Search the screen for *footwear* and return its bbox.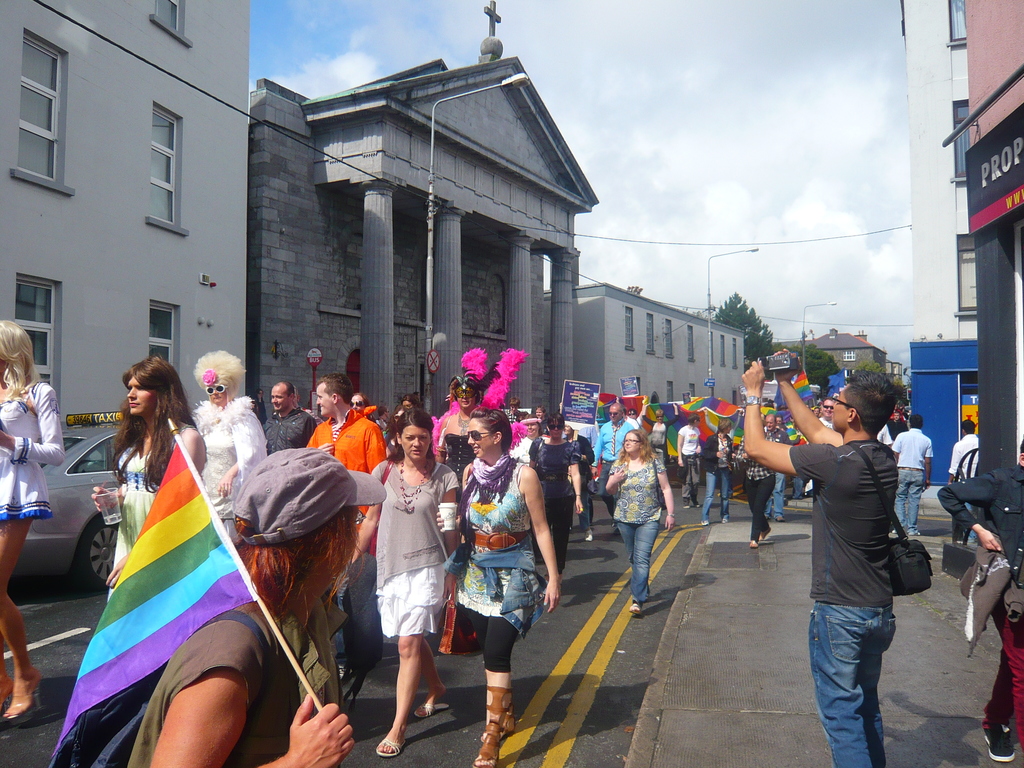
Found: 1,682,41,724.
